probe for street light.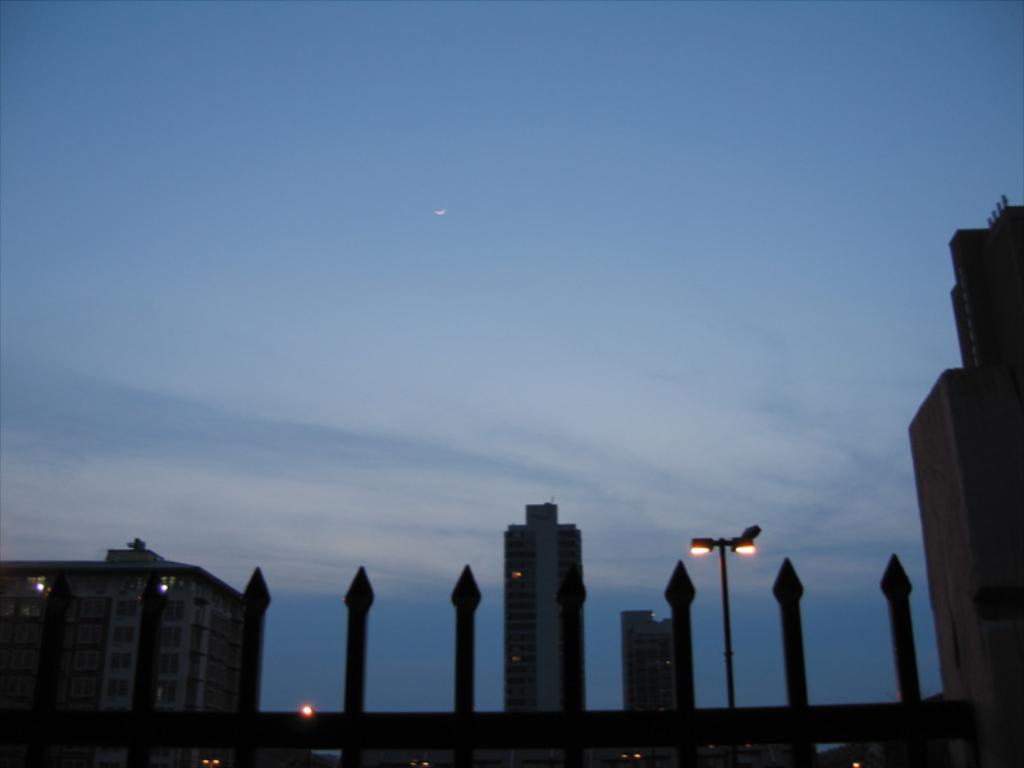
Probe result: x1=659, y1=504, x2=791, y2=721.
